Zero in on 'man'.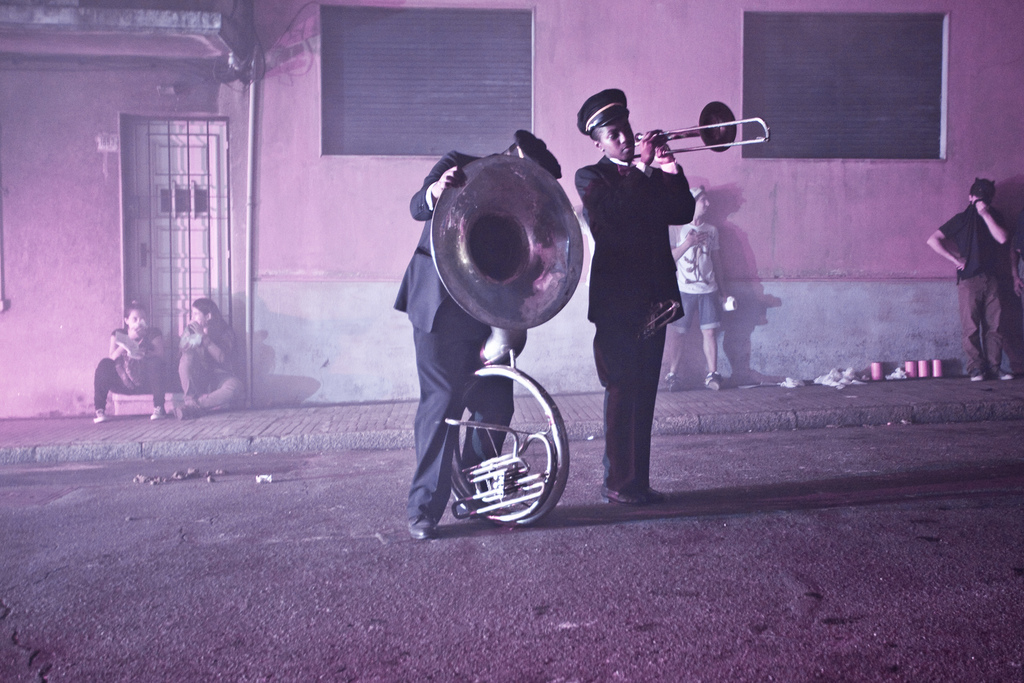
Zeroed in: x1=574 y1=84 x2=699 y2=510.
